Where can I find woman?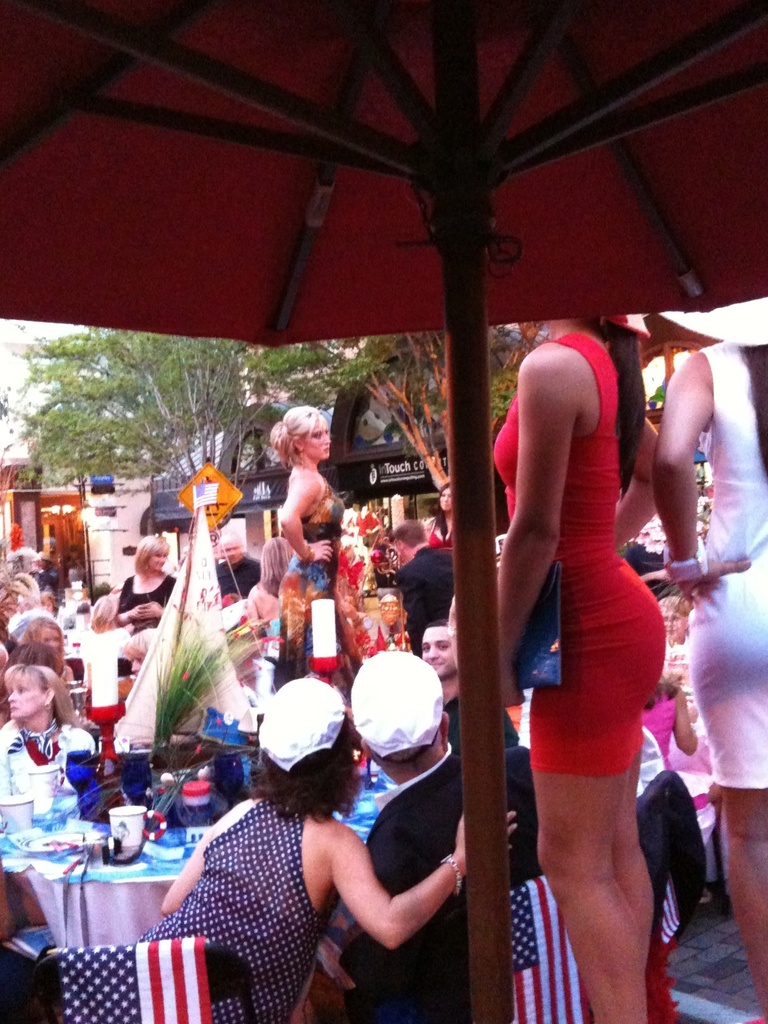
You can find it at [76, 600, 136, 720].
